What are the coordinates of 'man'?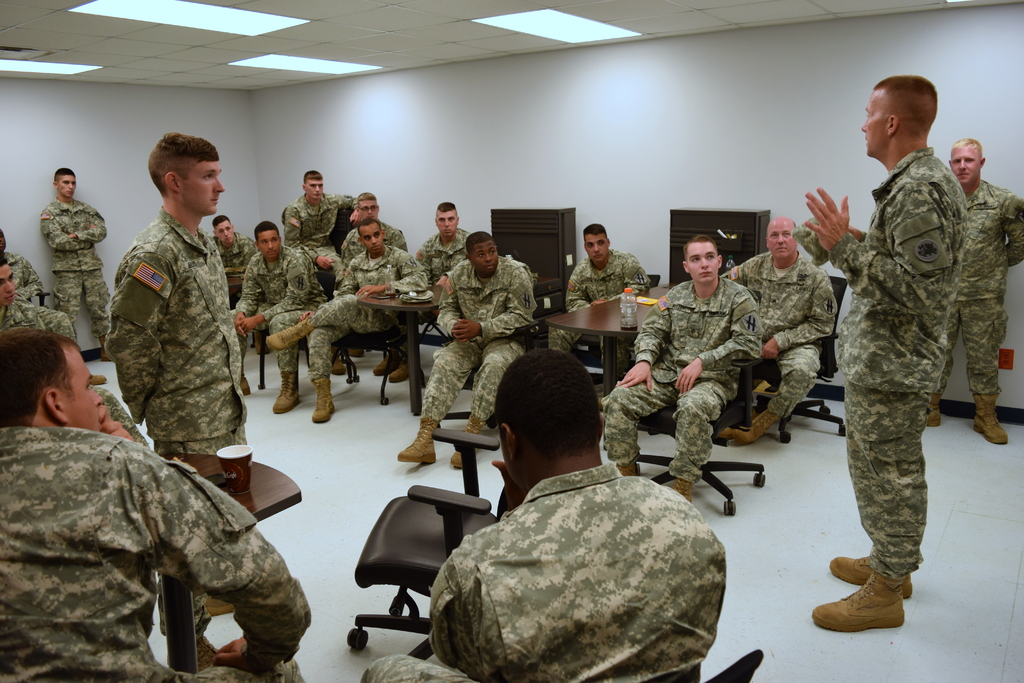
left=232, top=212, right=318, bottom=411.
